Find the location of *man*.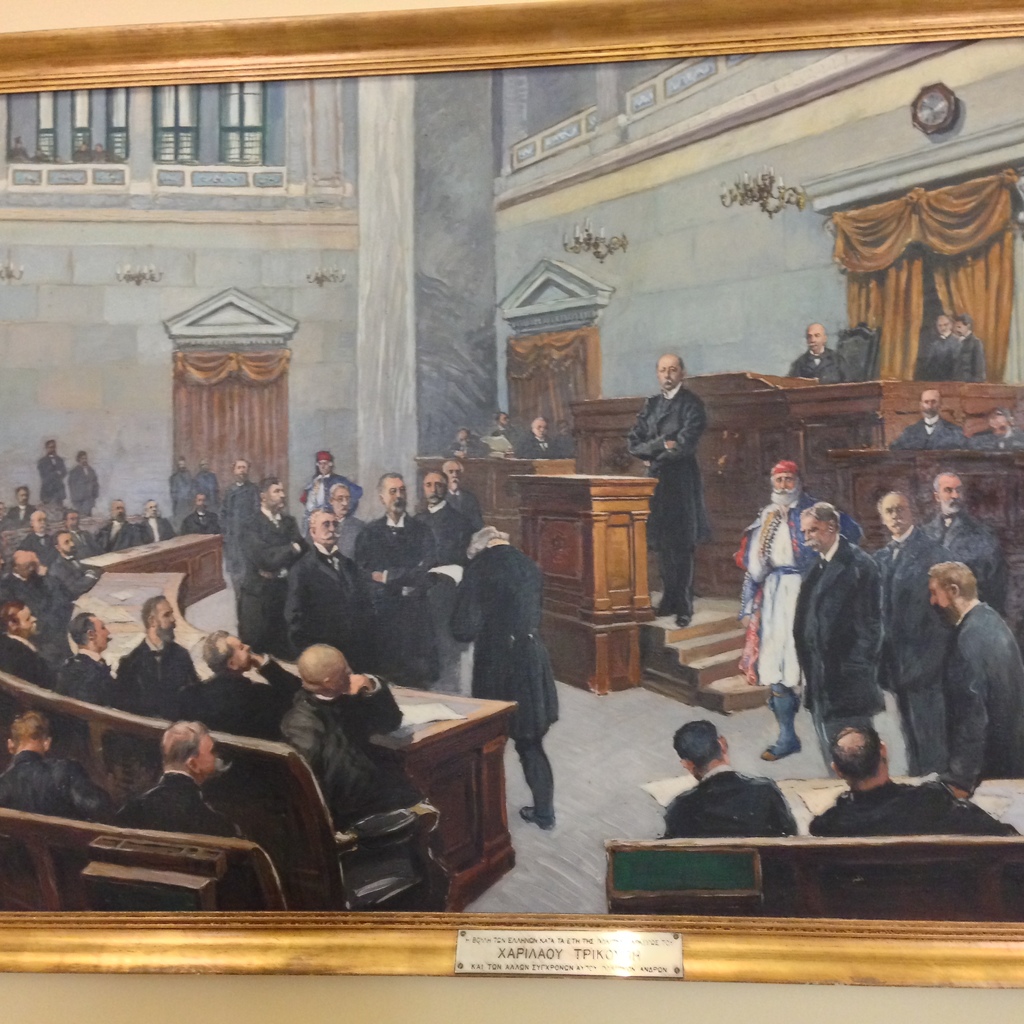
Location: [142, 501, 179, 552].
